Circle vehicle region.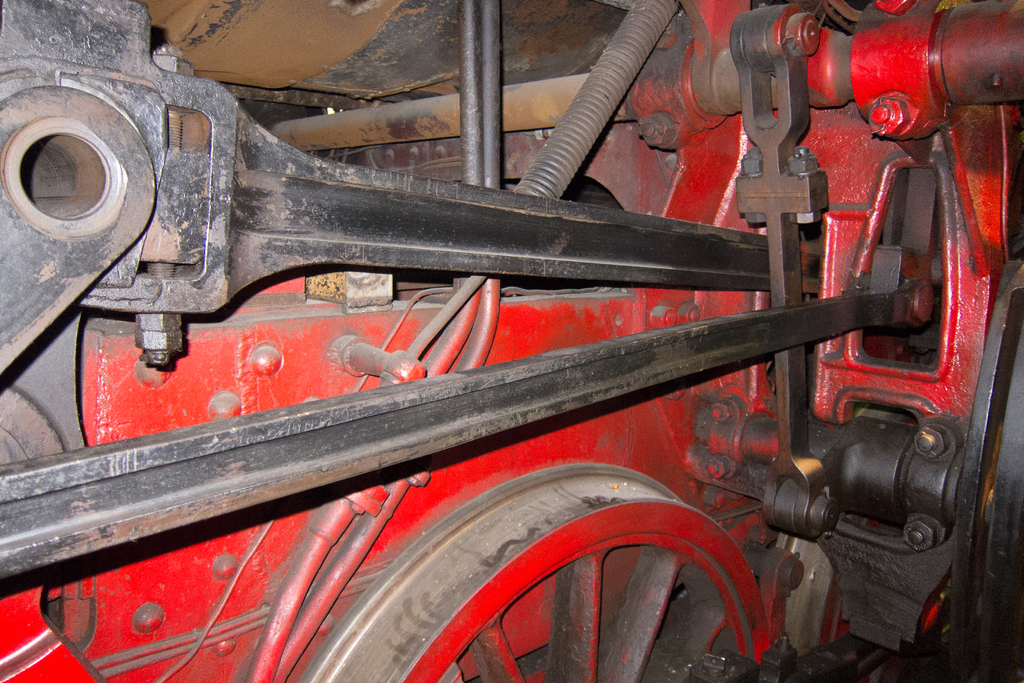
Region: locate(0, 0, 1023, 682).
